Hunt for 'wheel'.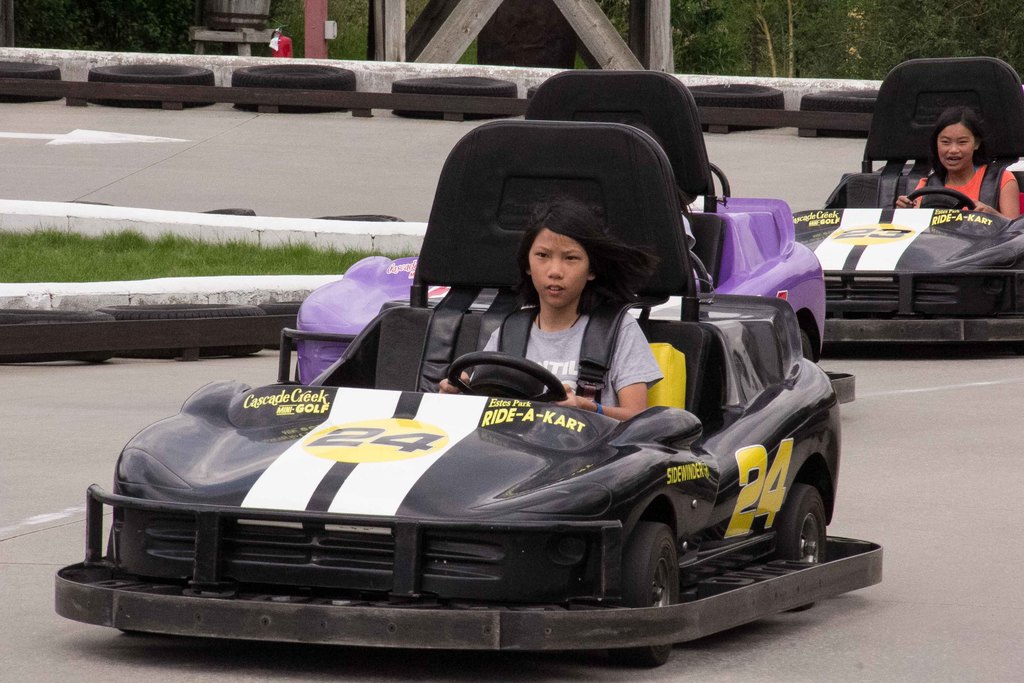
Hunted down at bbox=[64, 201, 111, 206].
